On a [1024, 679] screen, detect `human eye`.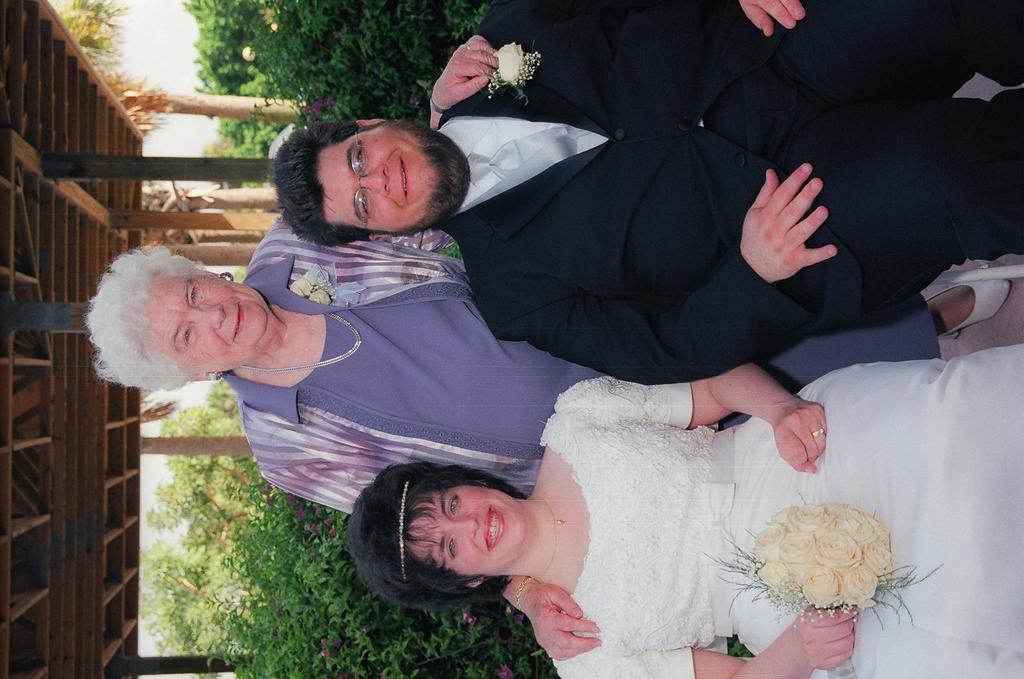
(354,148,367,176).
